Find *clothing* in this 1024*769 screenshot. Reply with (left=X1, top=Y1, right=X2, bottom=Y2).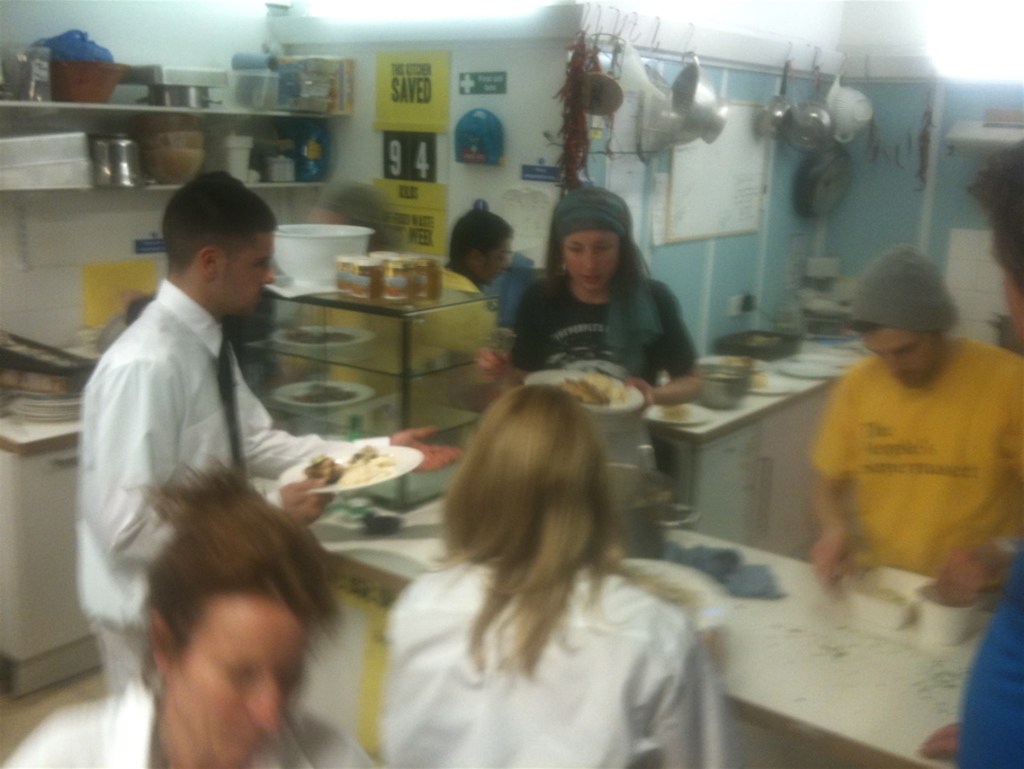
(left=954, top=575, right=1023, bottom=762).
